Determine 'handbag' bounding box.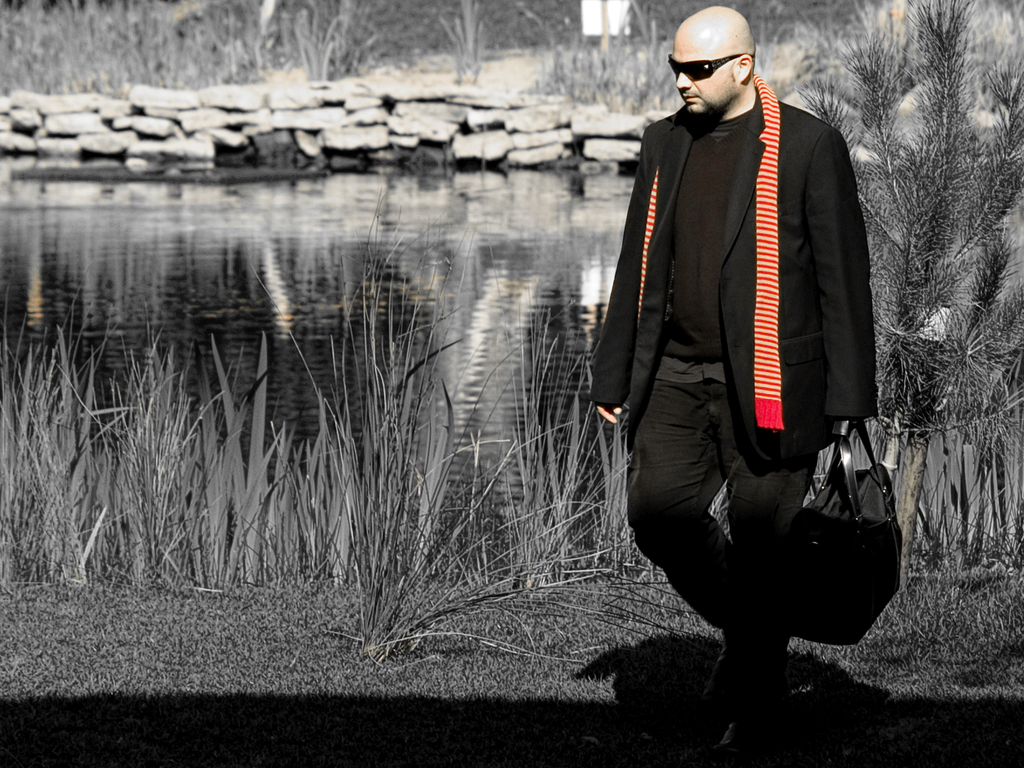
Determined: bbox(781, 422, 900, 648).
